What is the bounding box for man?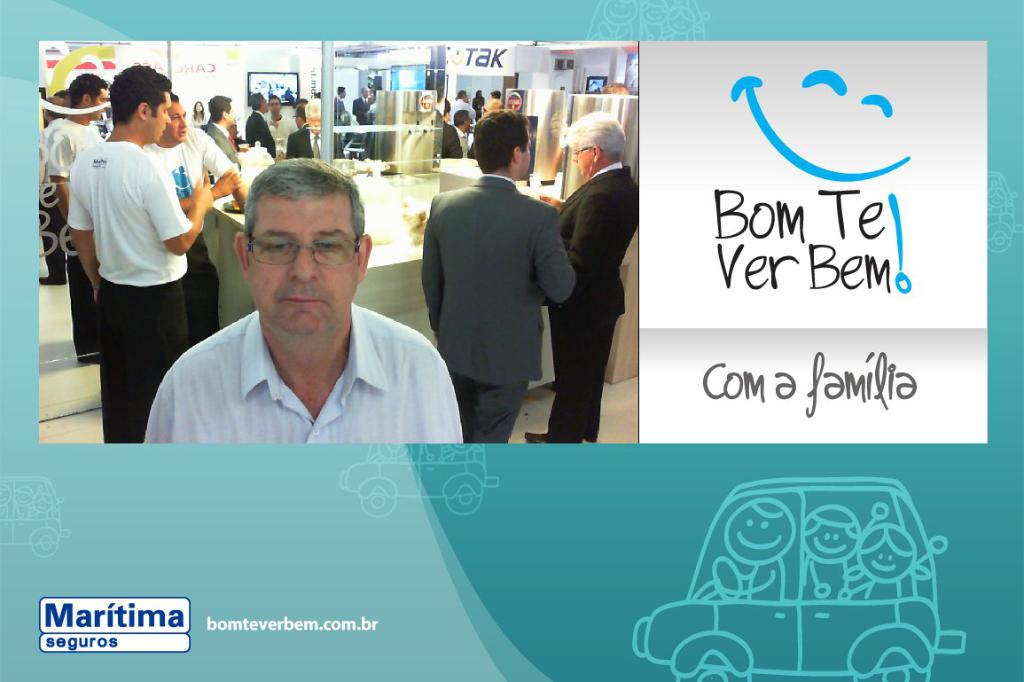
box(285, 98, 347, 160).
